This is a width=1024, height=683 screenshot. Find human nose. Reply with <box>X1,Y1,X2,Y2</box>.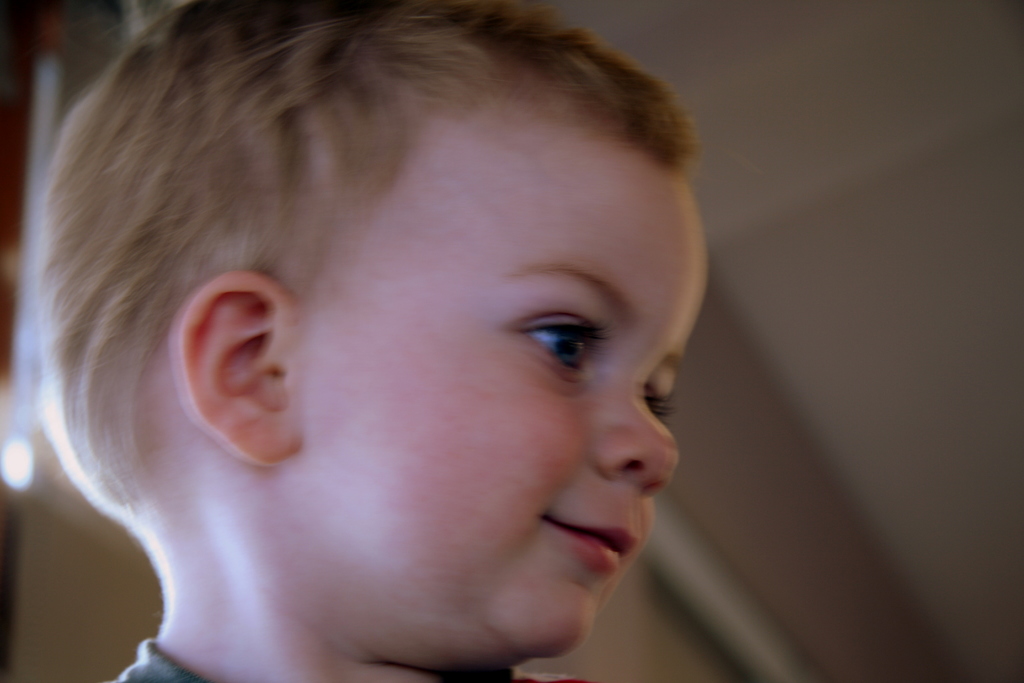
<box>589,371,676,496</box>.
